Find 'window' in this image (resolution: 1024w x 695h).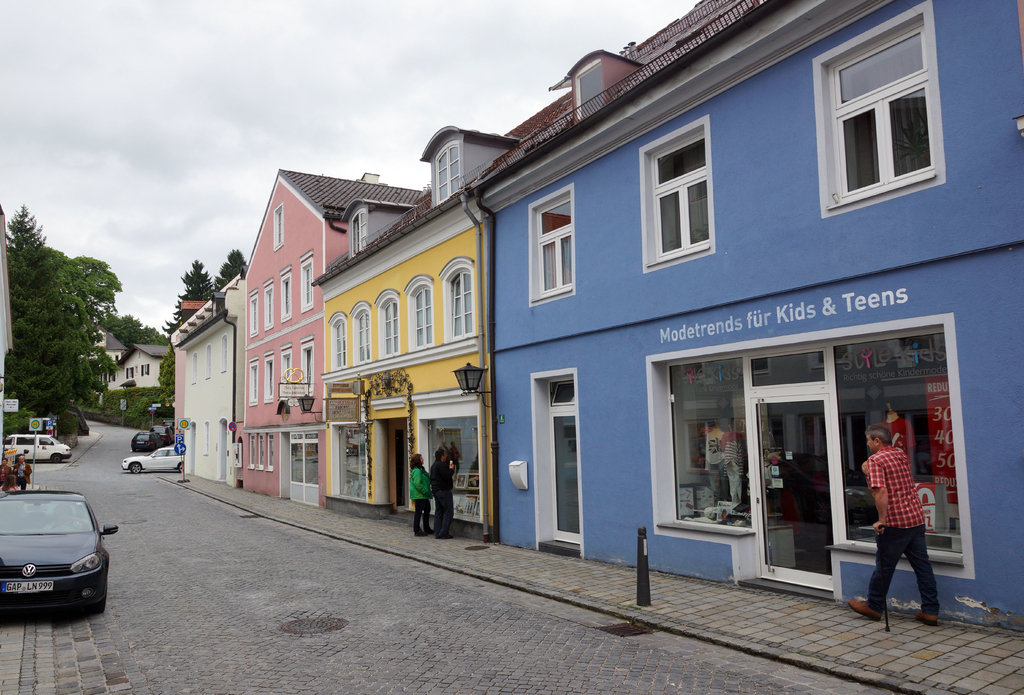
bbox(280, 341, 294, 403).
